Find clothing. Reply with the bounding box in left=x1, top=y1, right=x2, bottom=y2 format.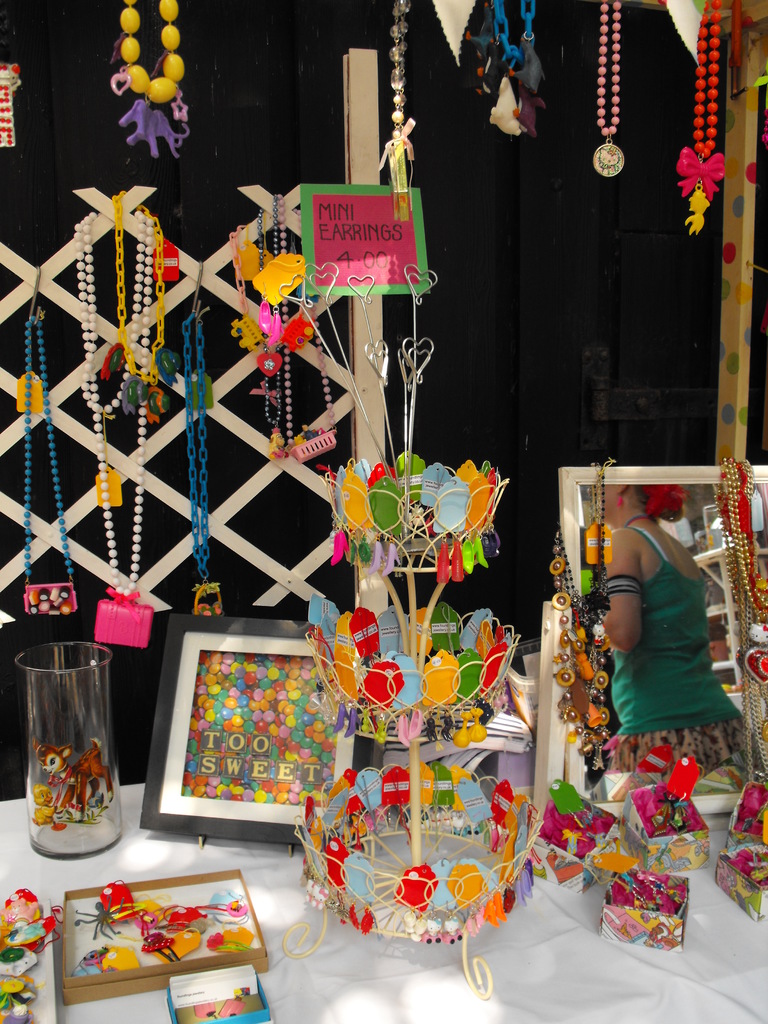
left=601, top=518, right=740, bottom=758.
